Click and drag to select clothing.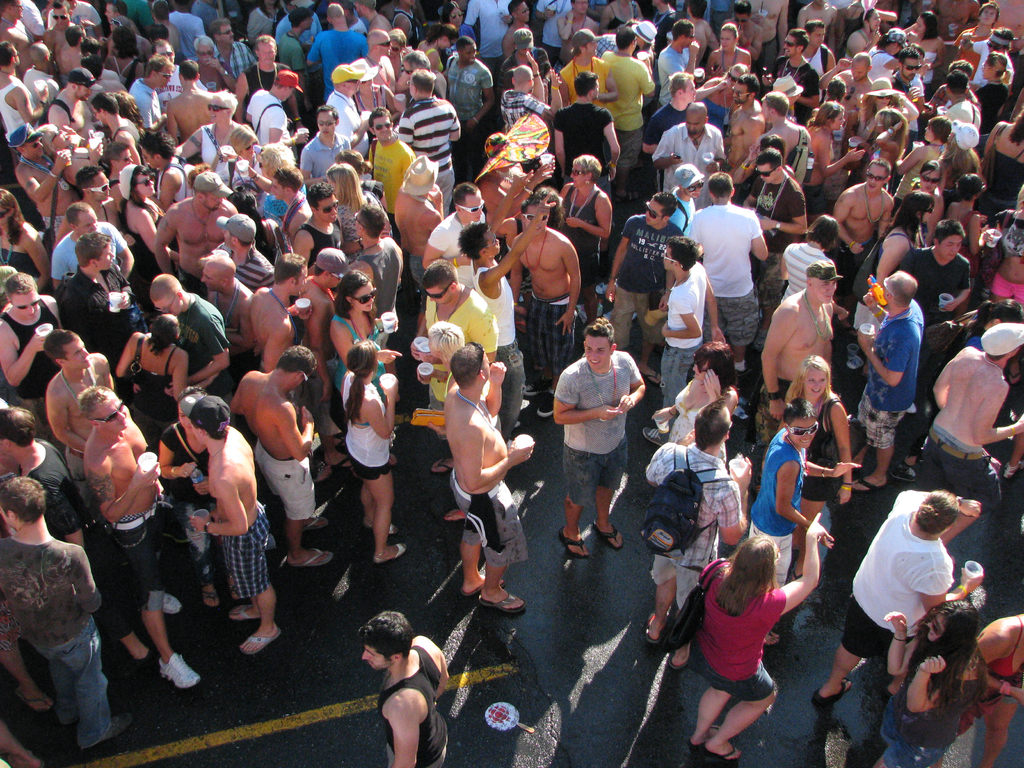
Selection: (58, 268, 141, 363).
